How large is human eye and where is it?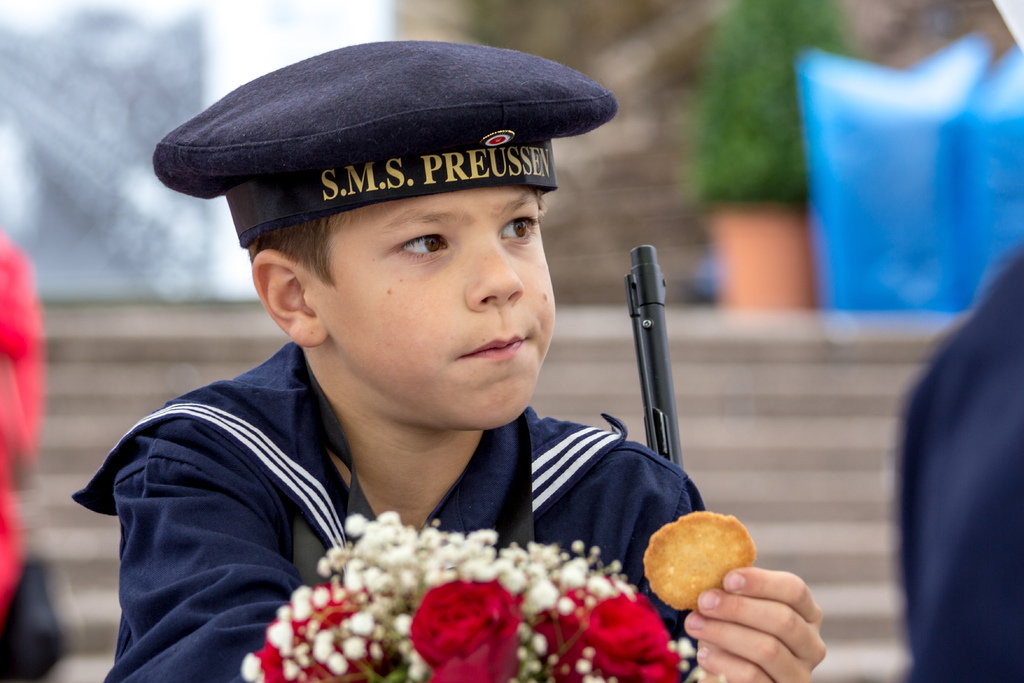
Bounding box: [384,226,458,267].
